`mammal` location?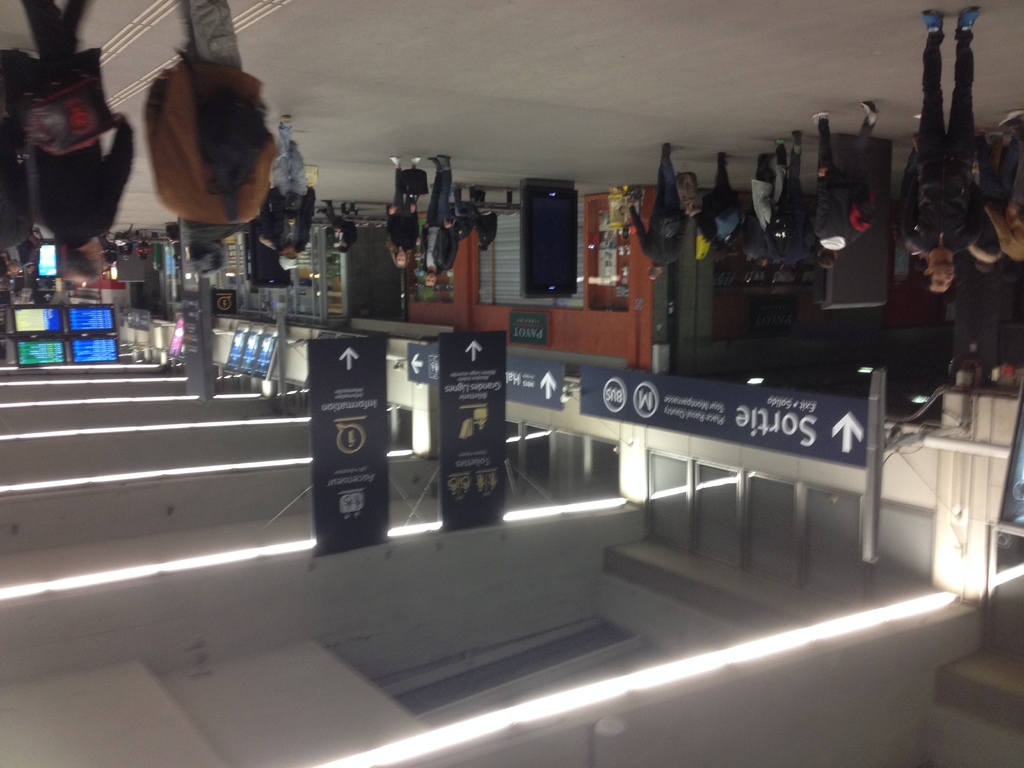
Rect(113, 226, 134, 260)
